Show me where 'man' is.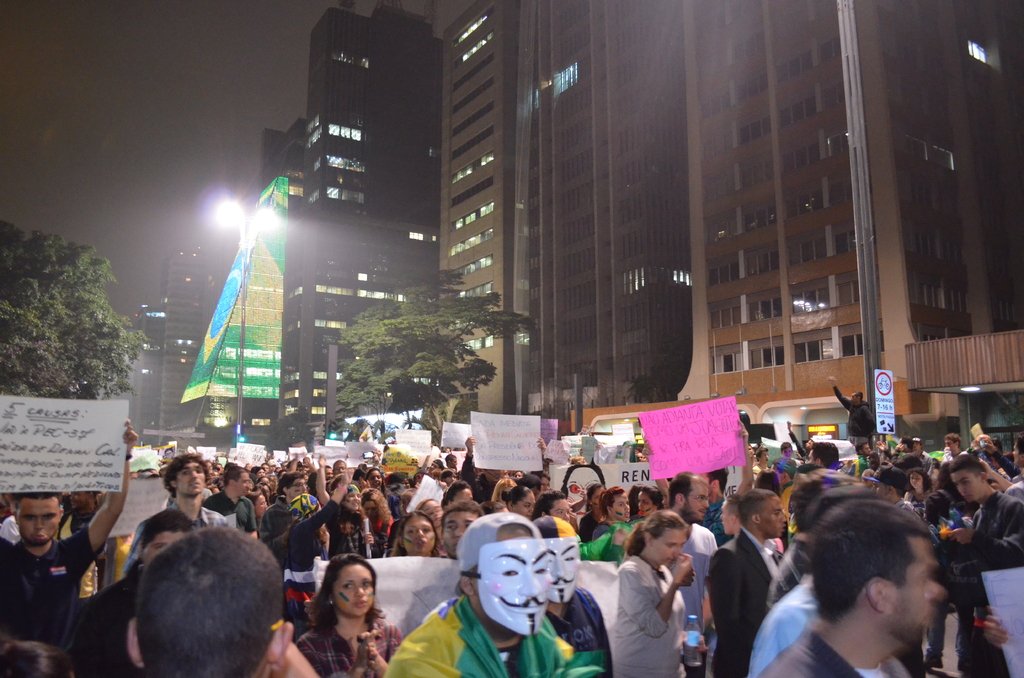
'man' is at crop(518, 476, 552, 507).
